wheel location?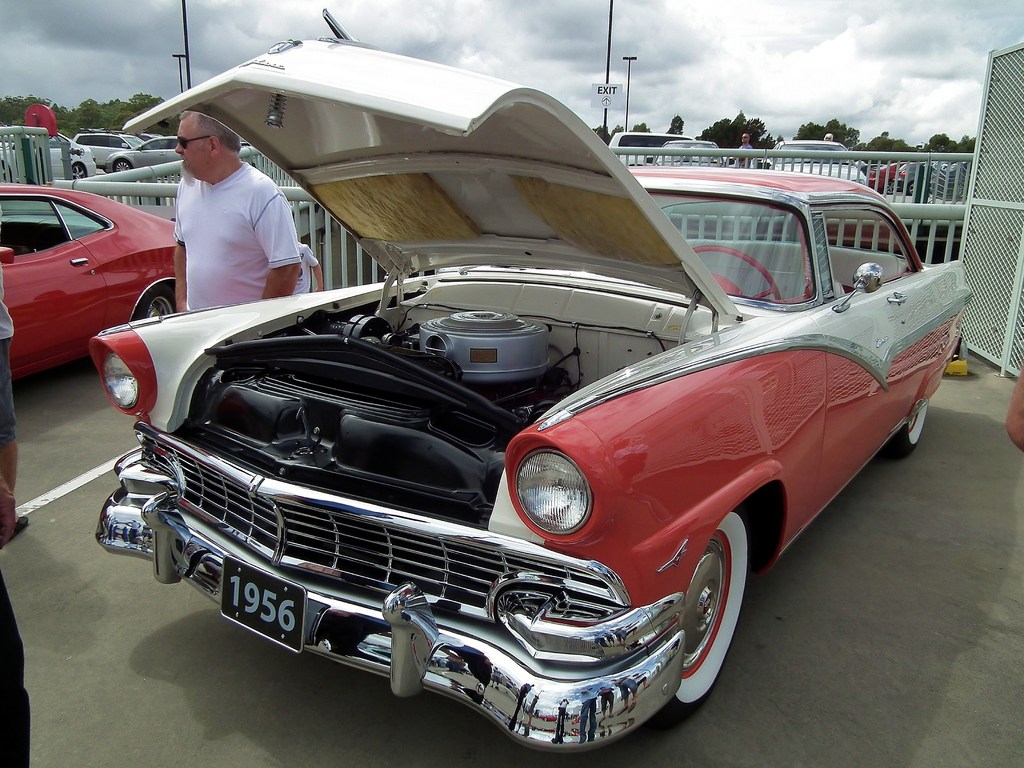
(907, 183, 913, 198)
